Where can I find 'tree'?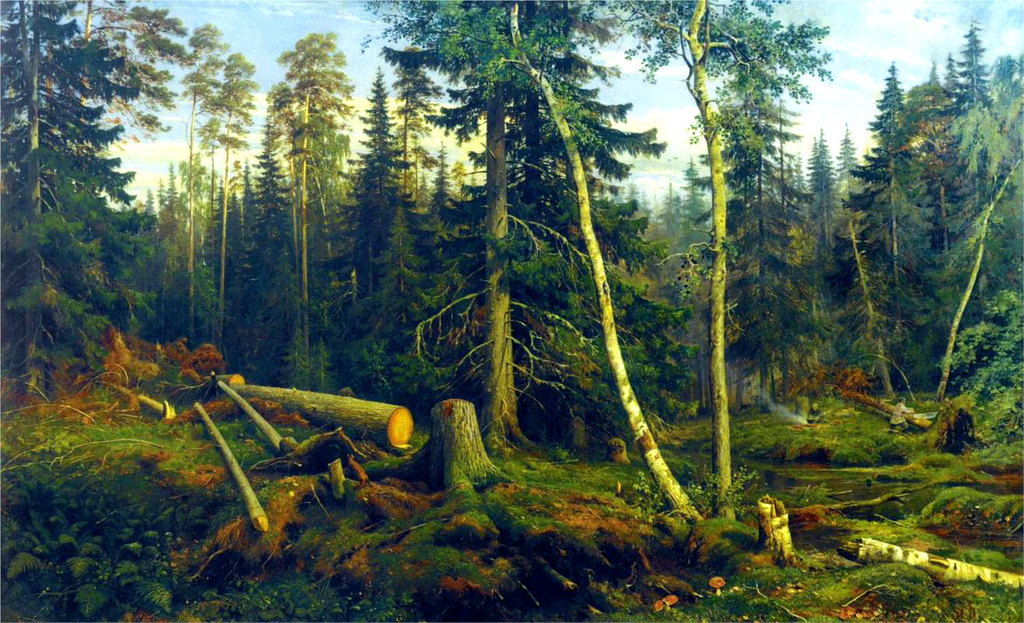
You can find it at Rect(992, 44, 1019, 115).
